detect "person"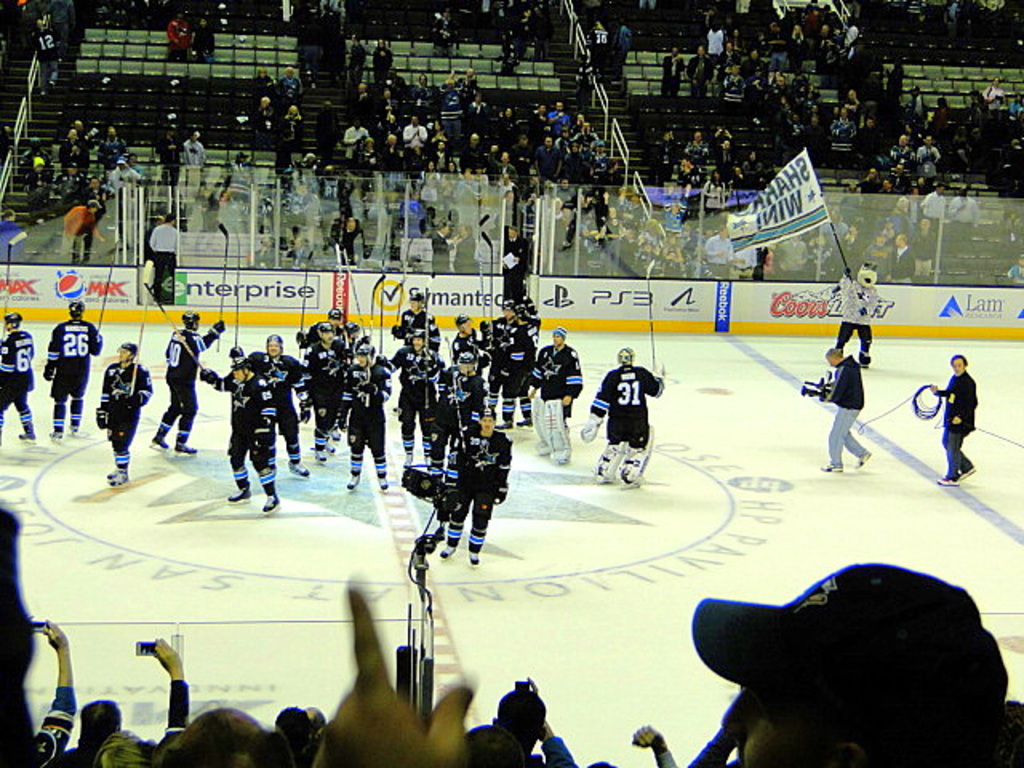
<box>926,352,978,486</box>
